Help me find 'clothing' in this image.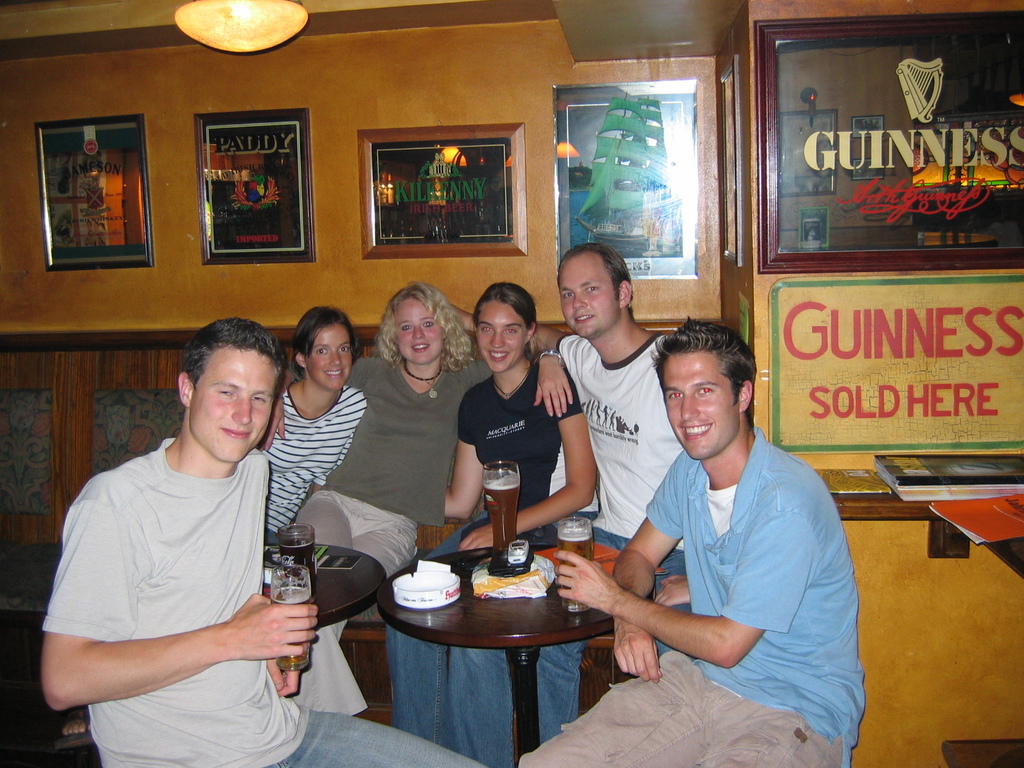
Found it: bbox(42, 436, 488, 767).
